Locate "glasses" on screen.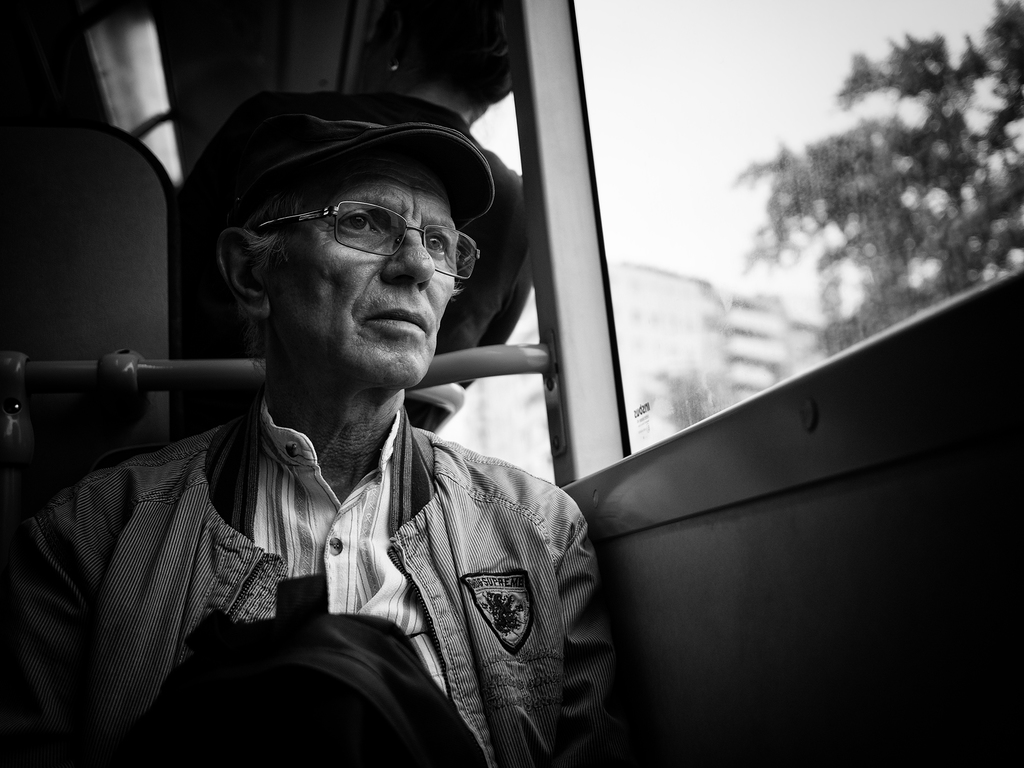
On screen at l=246, t=197, r=482, b=281.
